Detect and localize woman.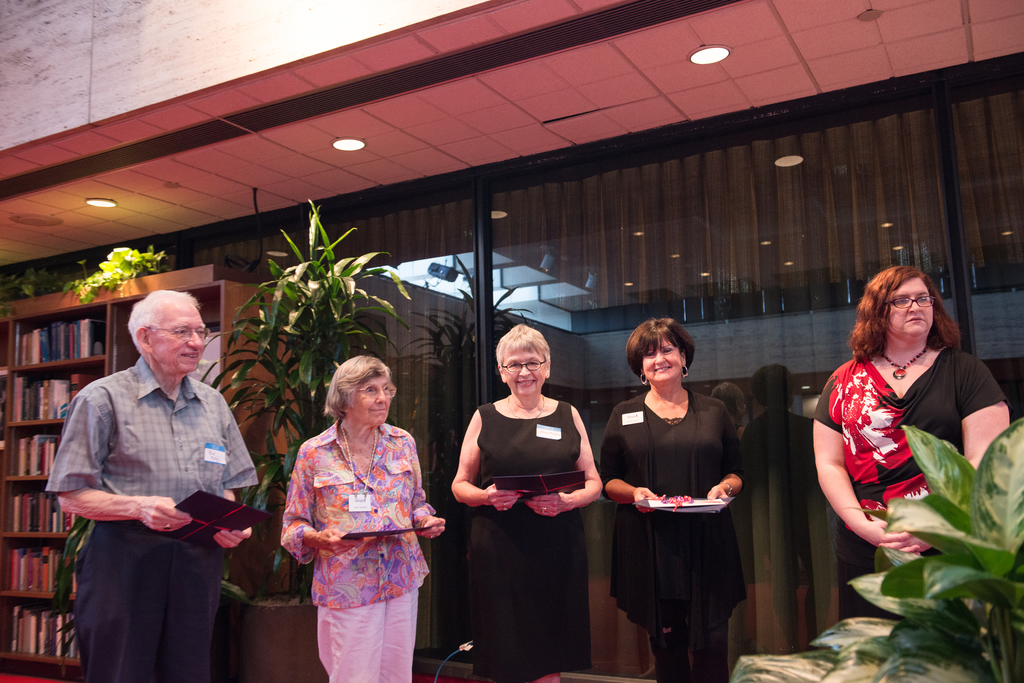
Localized at [x1=599, y1=316, x2=747, y2=682].
